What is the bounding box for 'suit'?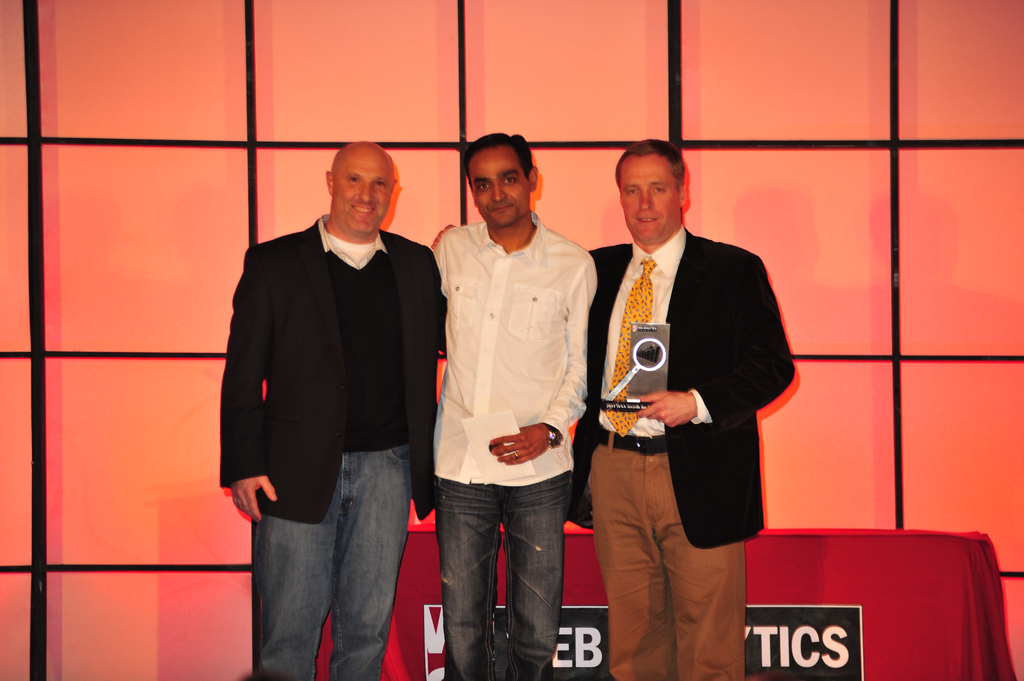
[218, 214, 449, 680].
